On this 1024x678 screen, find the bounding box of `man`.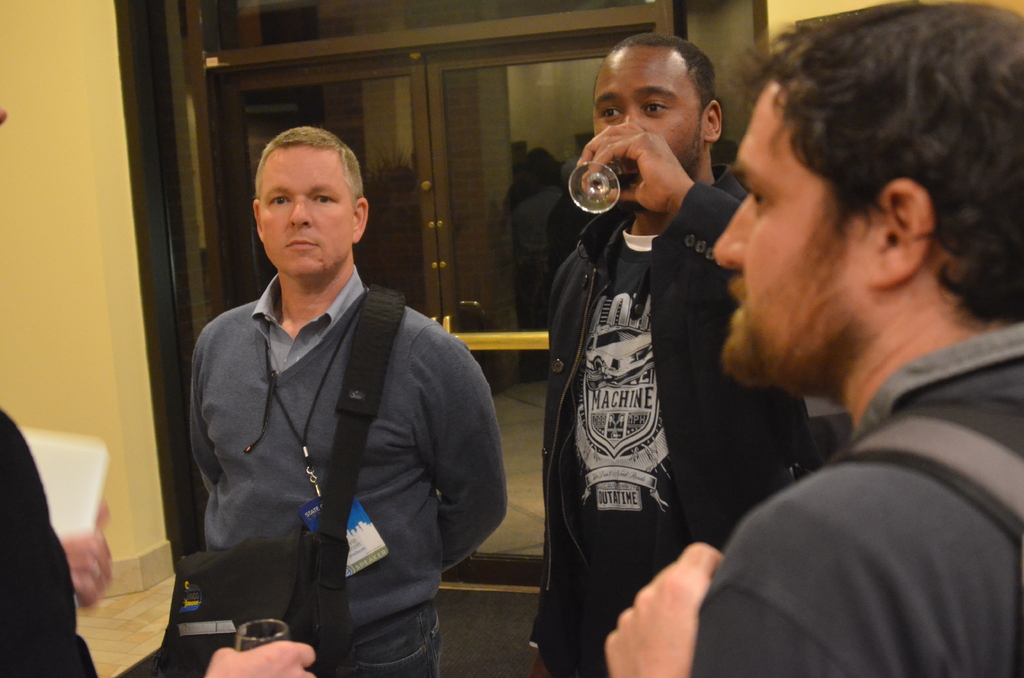
Bounding box: bbox=(529, 31, 819, 677).
